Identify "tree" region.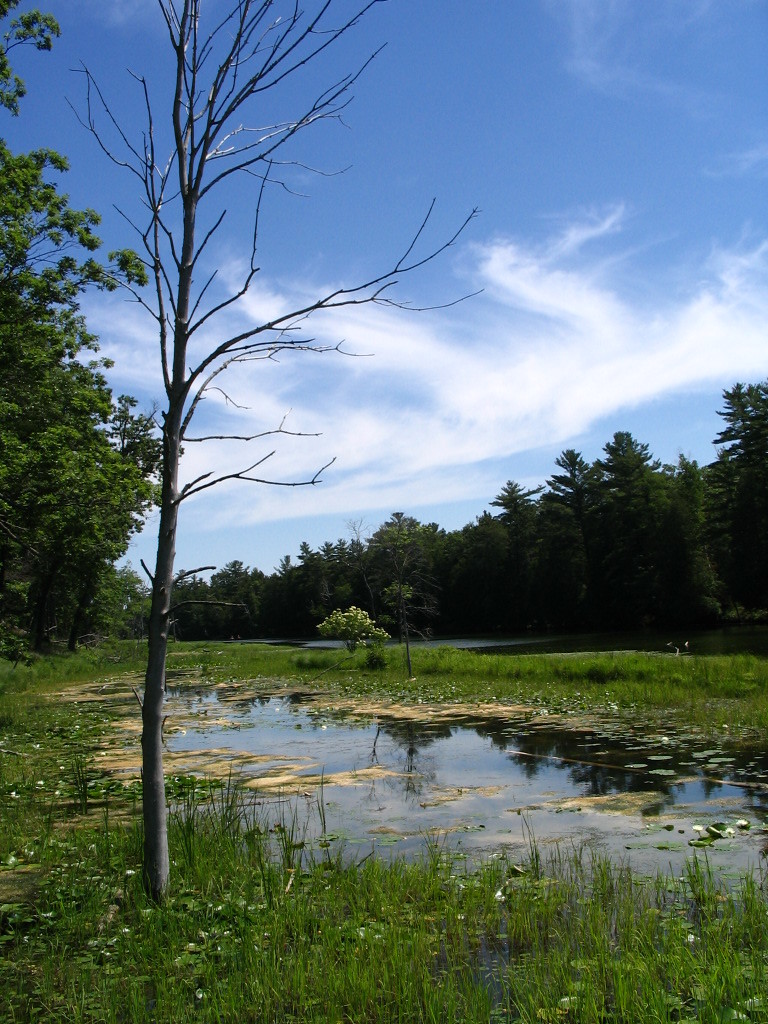
Region: rect(585, 420, 732, 668).
